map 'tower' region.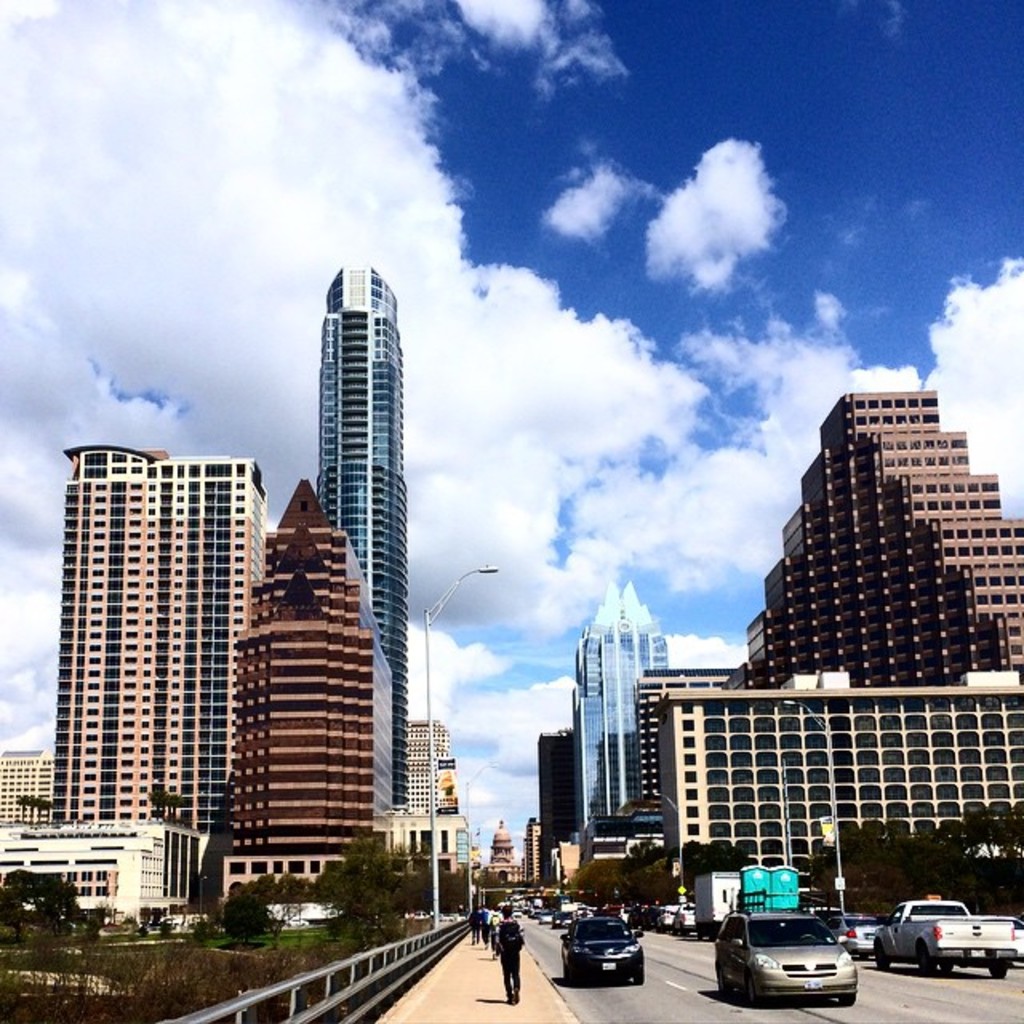
Mapped to crop(654, 686, 1022, 917).
